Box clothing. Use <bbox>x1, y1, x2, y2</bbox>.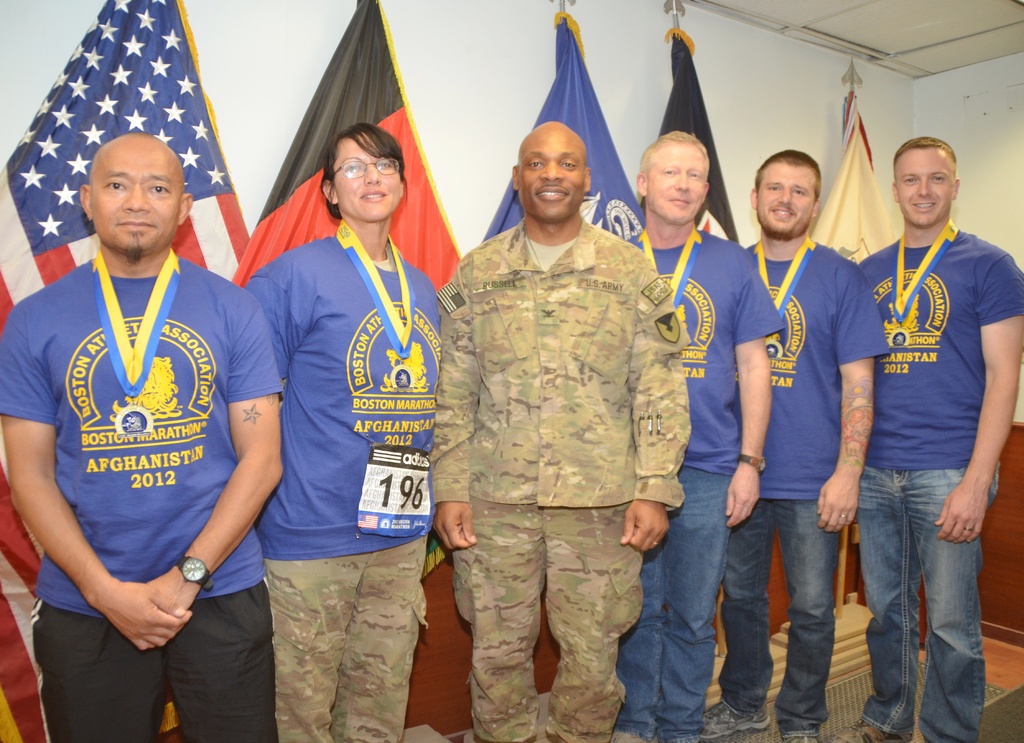
<bbox>243, 234, 438, 742</bbox>.
